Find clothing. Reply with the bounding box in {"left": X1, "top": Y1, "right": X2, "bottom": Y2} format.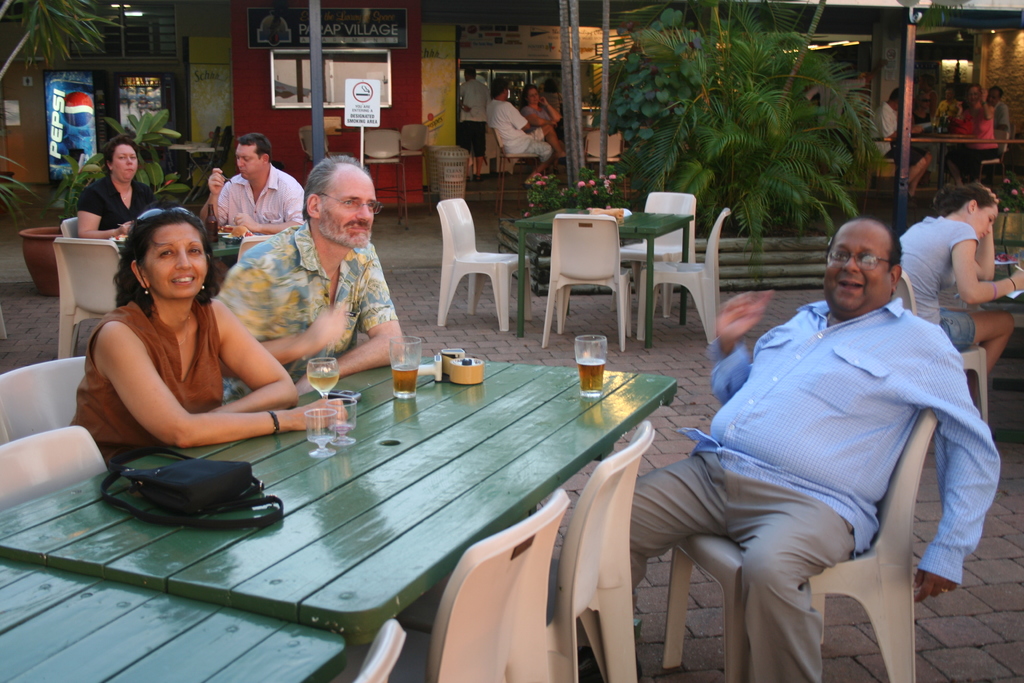
{"left": 521, "top": 103, "right": 555, "bottom": 126}.
